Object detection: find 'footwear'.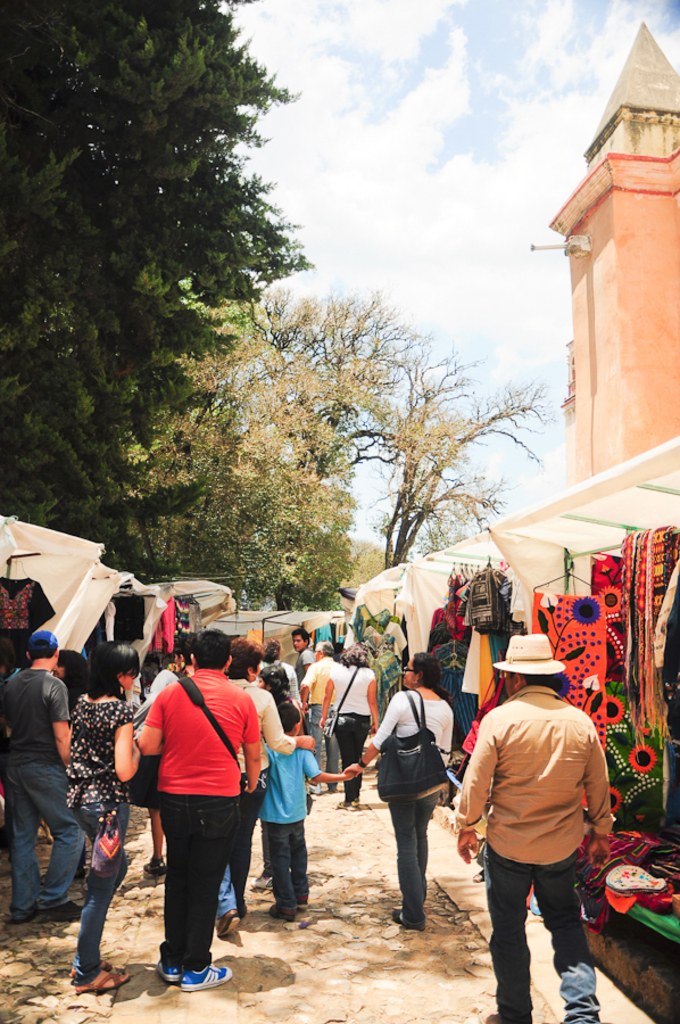
bbox(338, 799, 359, 814).
